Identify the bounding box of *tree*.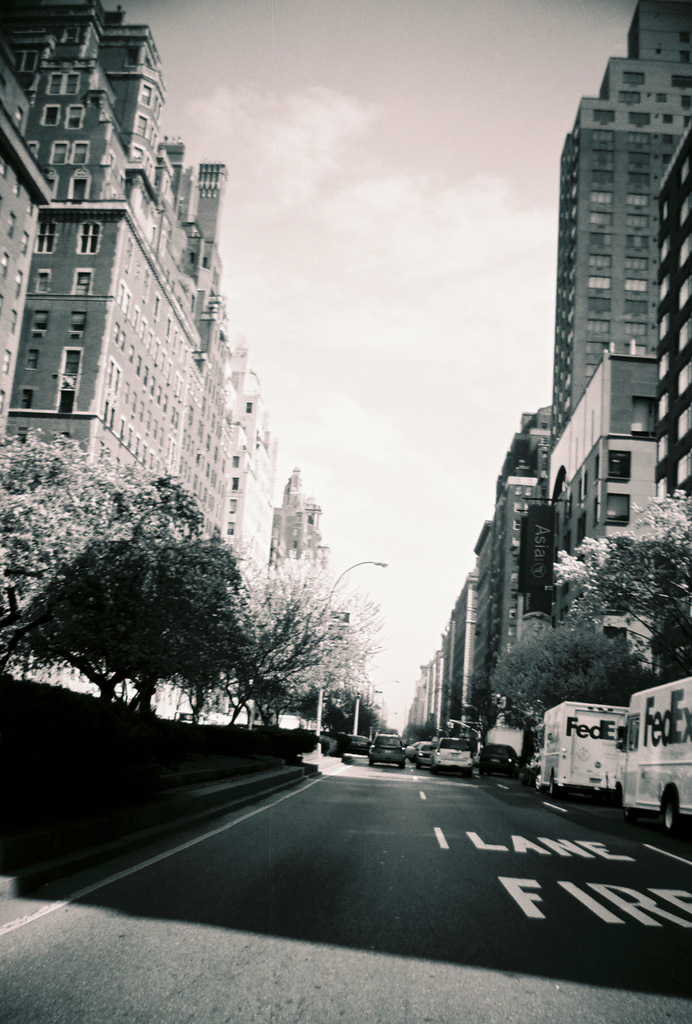
bbox=(427, 665, 494, 755).
